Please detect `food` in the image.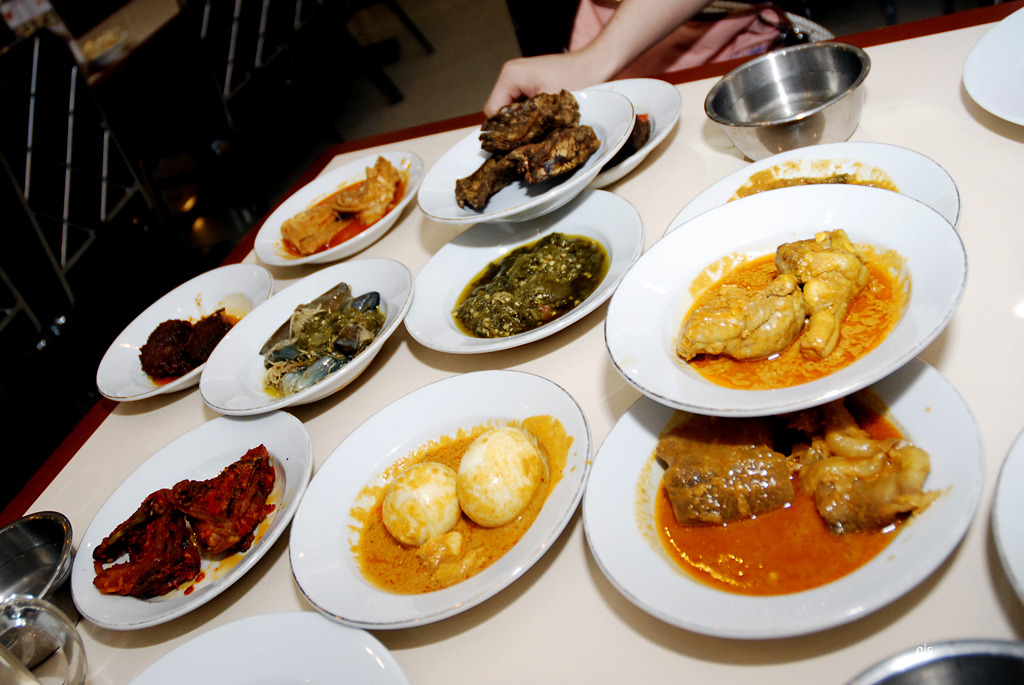
(88, 449, 269, 622).
